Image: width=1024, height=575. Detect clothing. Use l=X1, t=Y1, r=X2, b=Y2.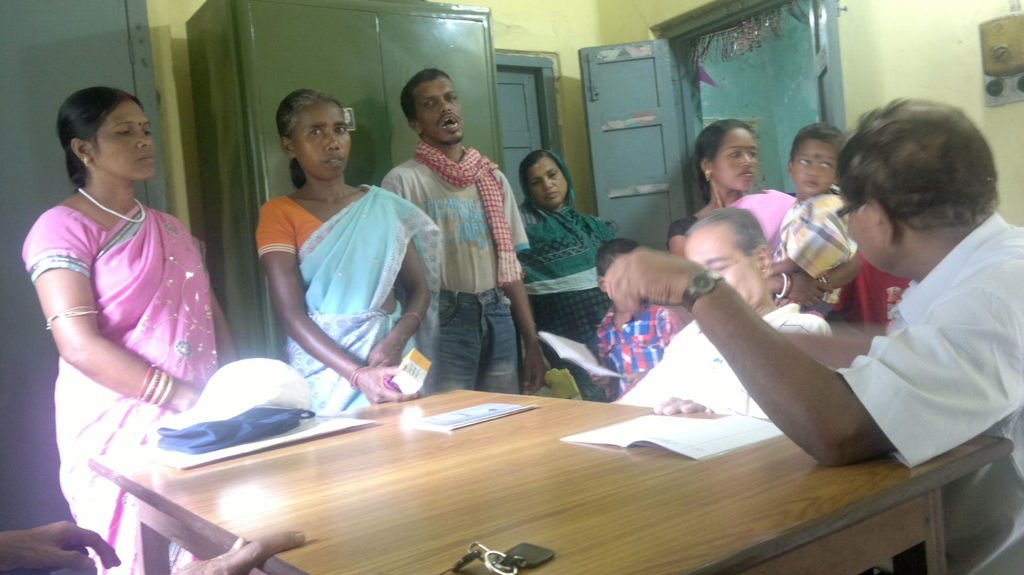
l=21, t=200, r=221, b=574.
